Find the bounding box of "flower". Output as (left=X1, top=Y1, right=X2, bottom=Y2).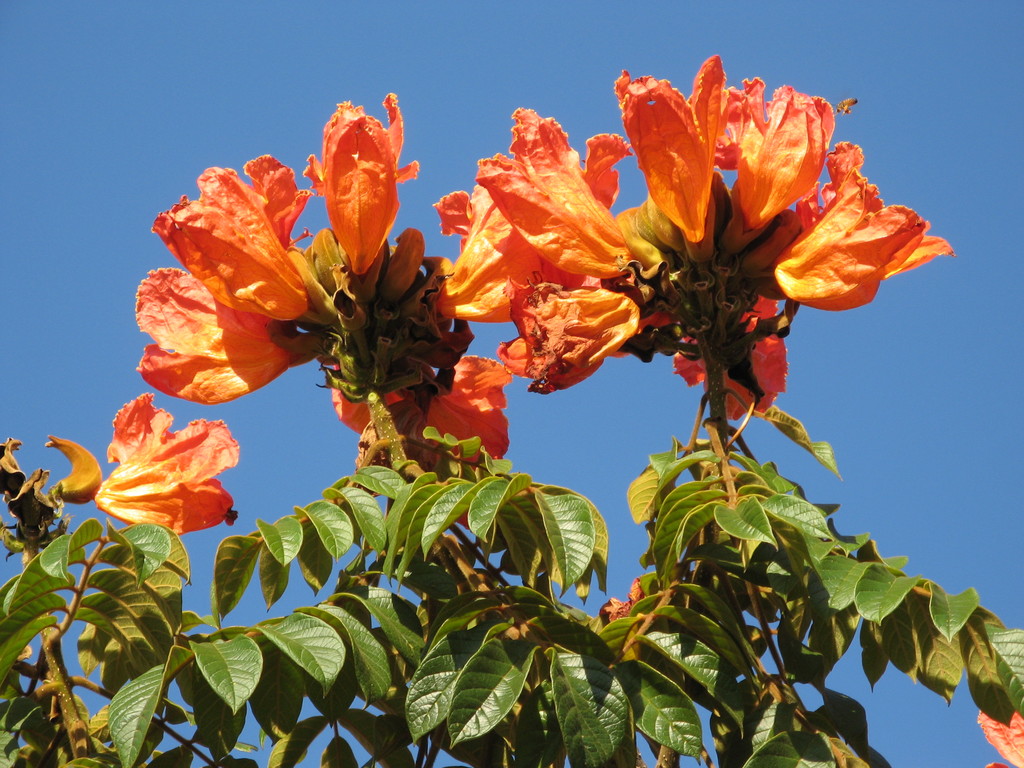
(left=95, top=388, right=245, bottom=539).
